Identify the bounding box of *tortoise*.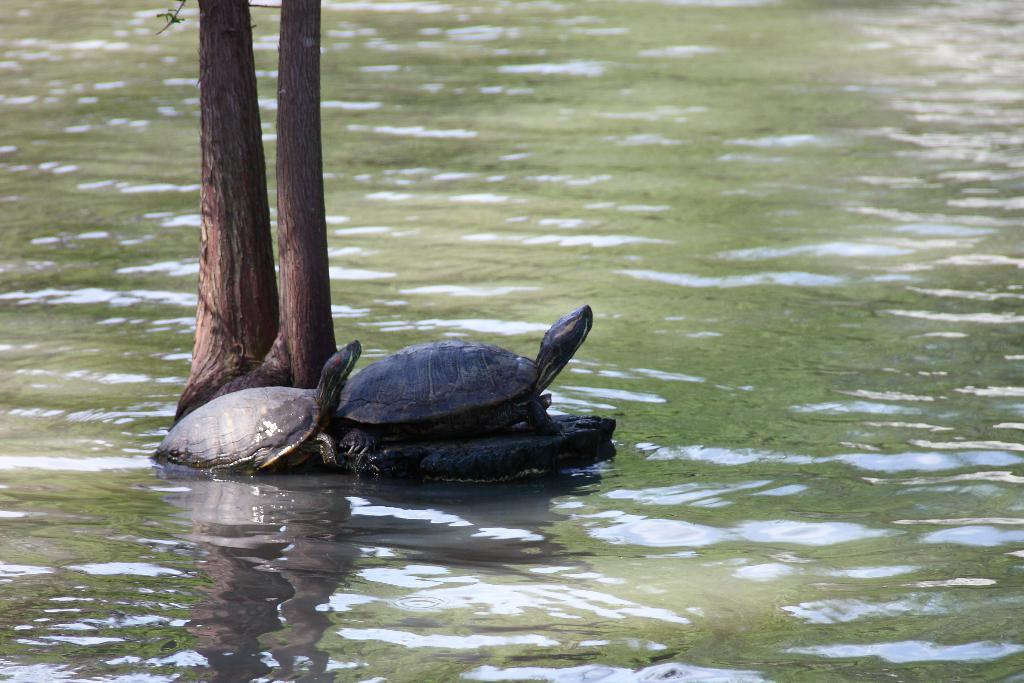
[339, 300, 596, 444].
